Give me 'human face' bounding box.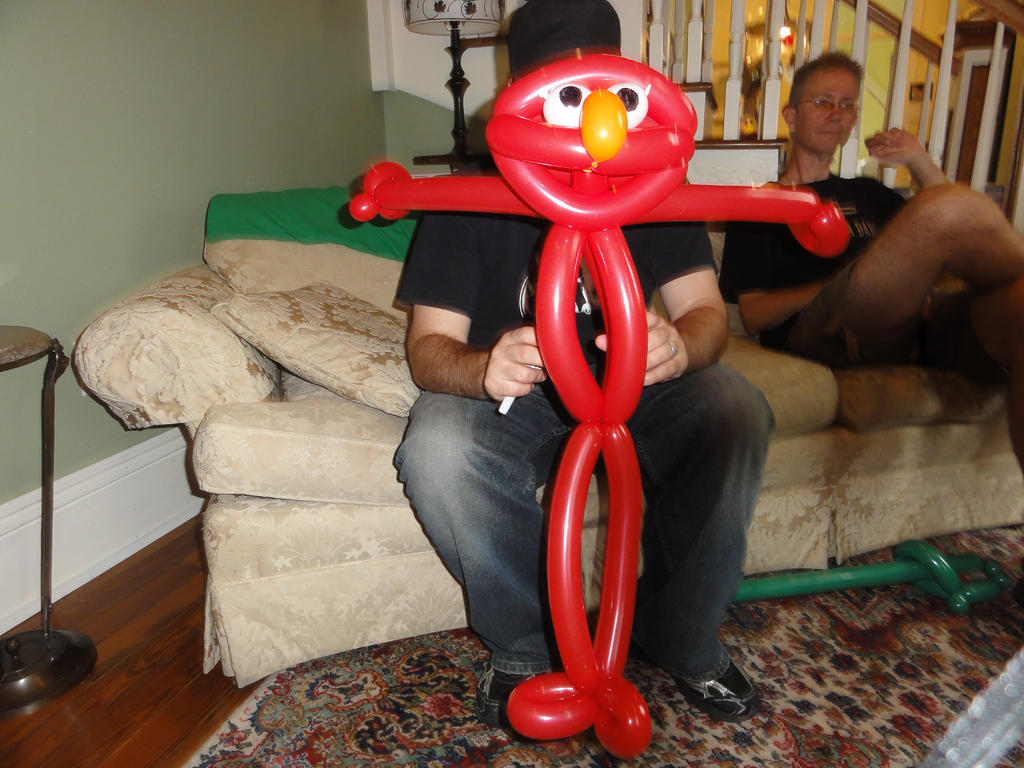
left=797, top=63, right=863, bottom=150.
